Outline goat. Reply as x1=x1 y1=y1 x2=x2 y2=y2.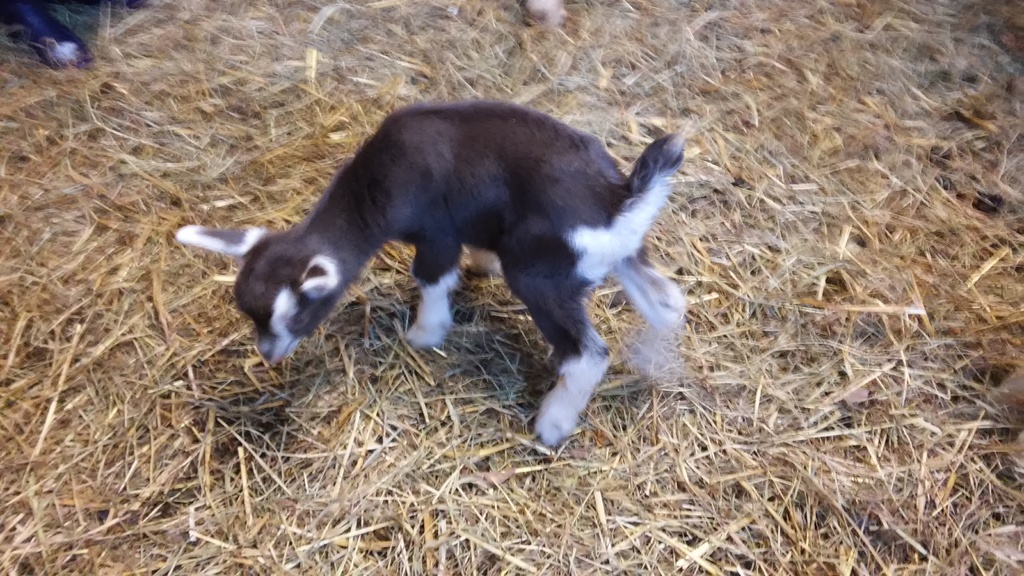
x1=204 y1=109 x2=696 y2=428.
